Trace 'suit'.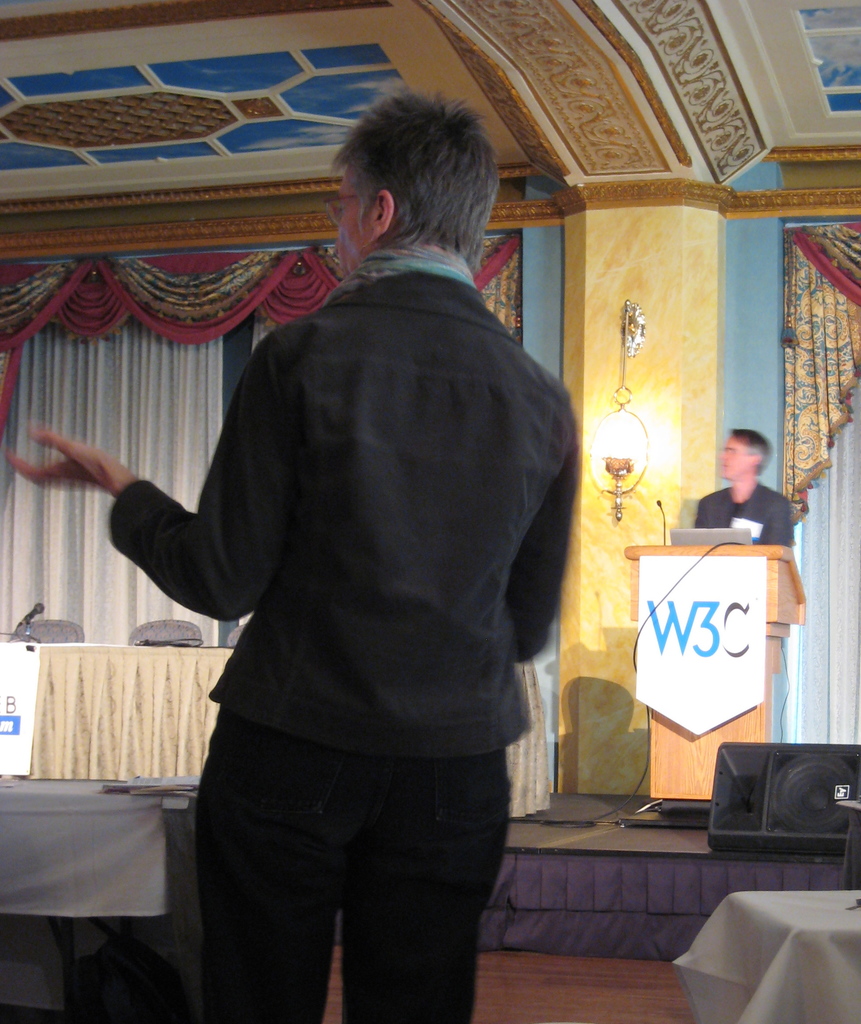
Traced to box=[695, 485, 793, 546].
